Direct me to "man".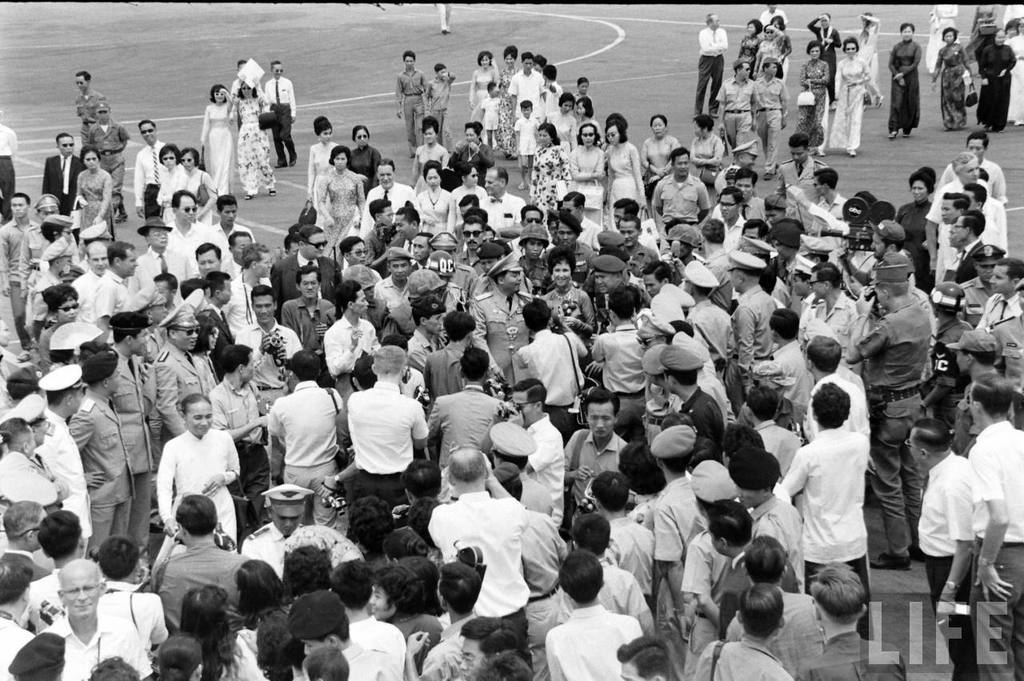
Direction: {"left": 68, "top": 238, "right": 111, "bottom": 323}.
